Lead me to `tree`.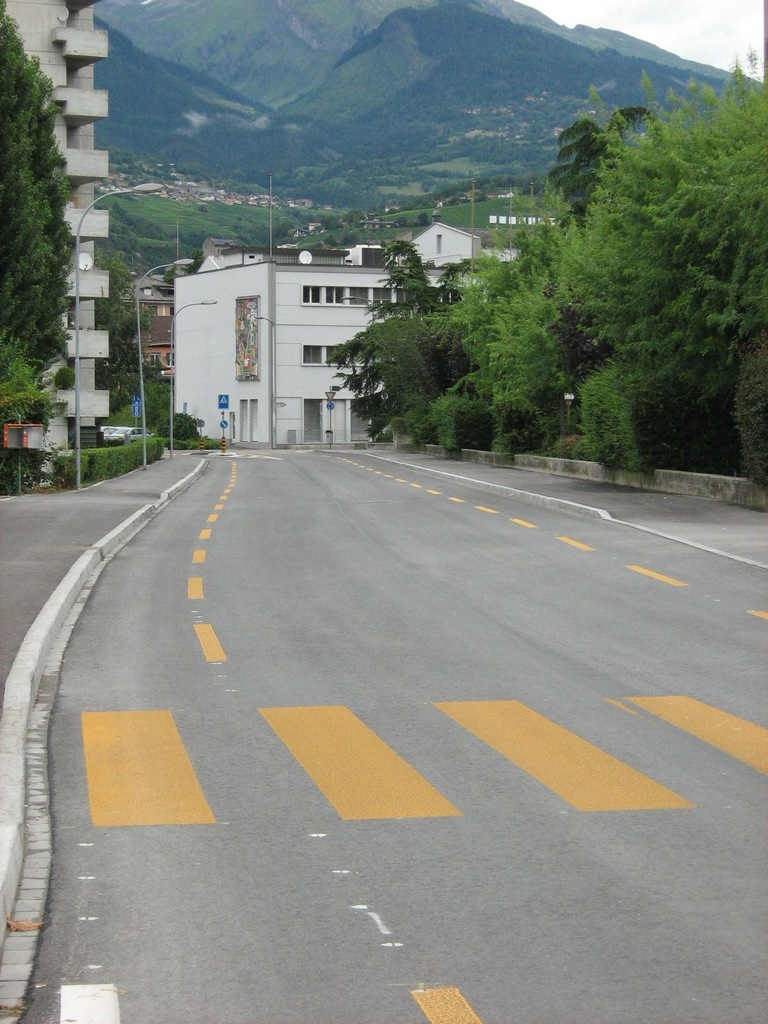
Lead to [left=0, top=0, right=72, bottom=359].
